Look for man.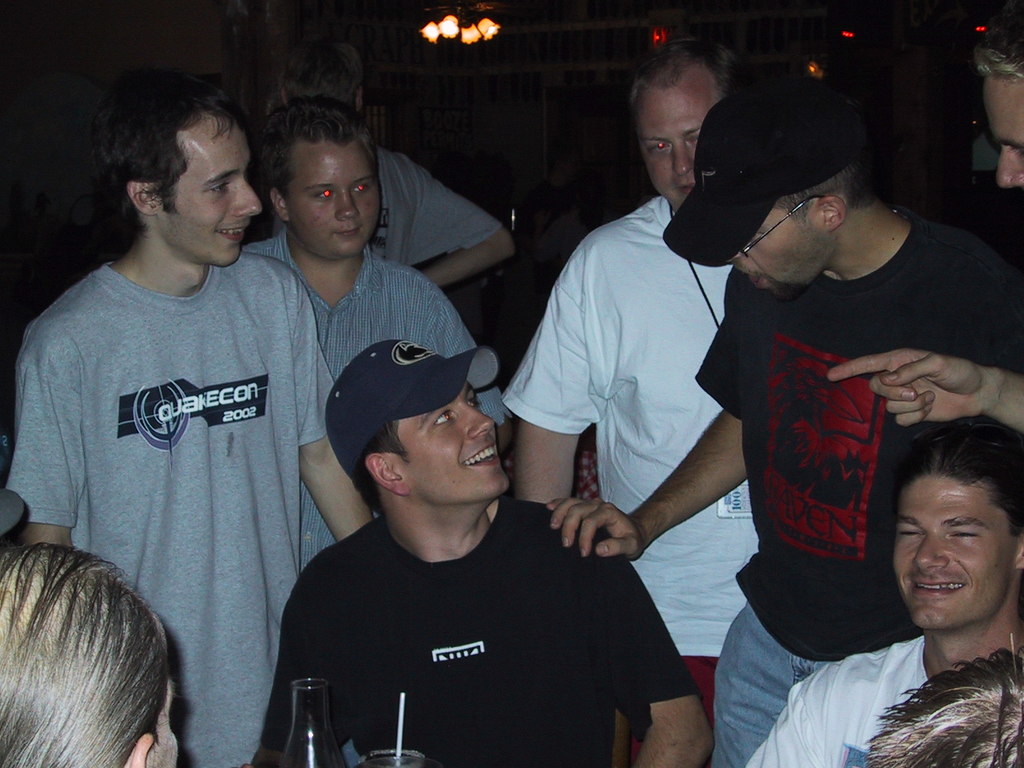
Found: rect(742, 430, 1017, 764).
